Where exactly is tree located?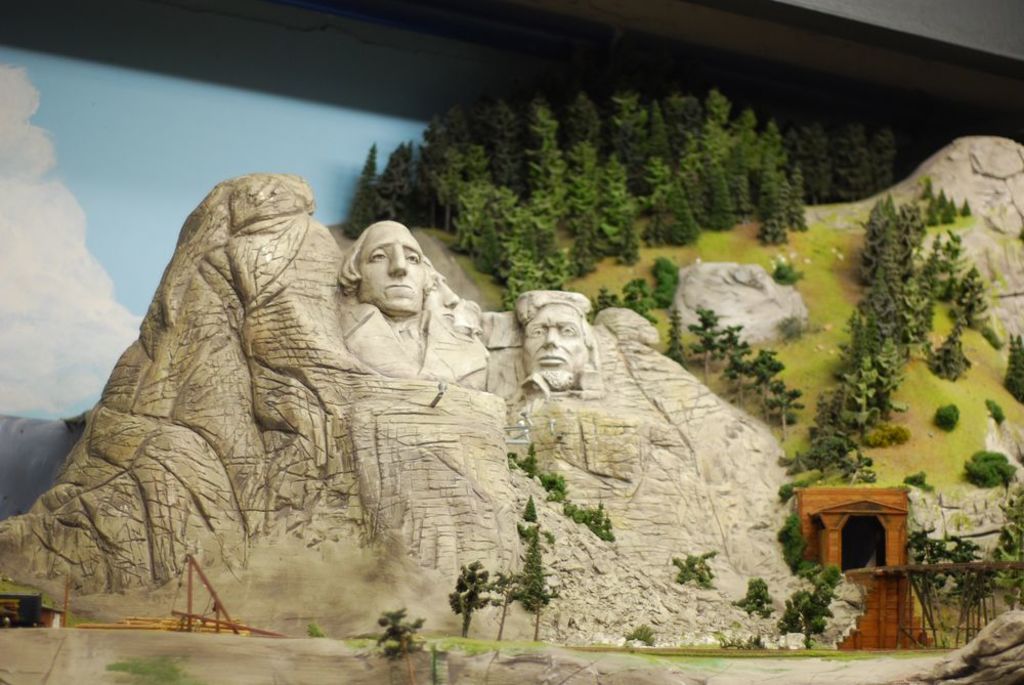
Its bounding box is [493, 570, 531, 647].
